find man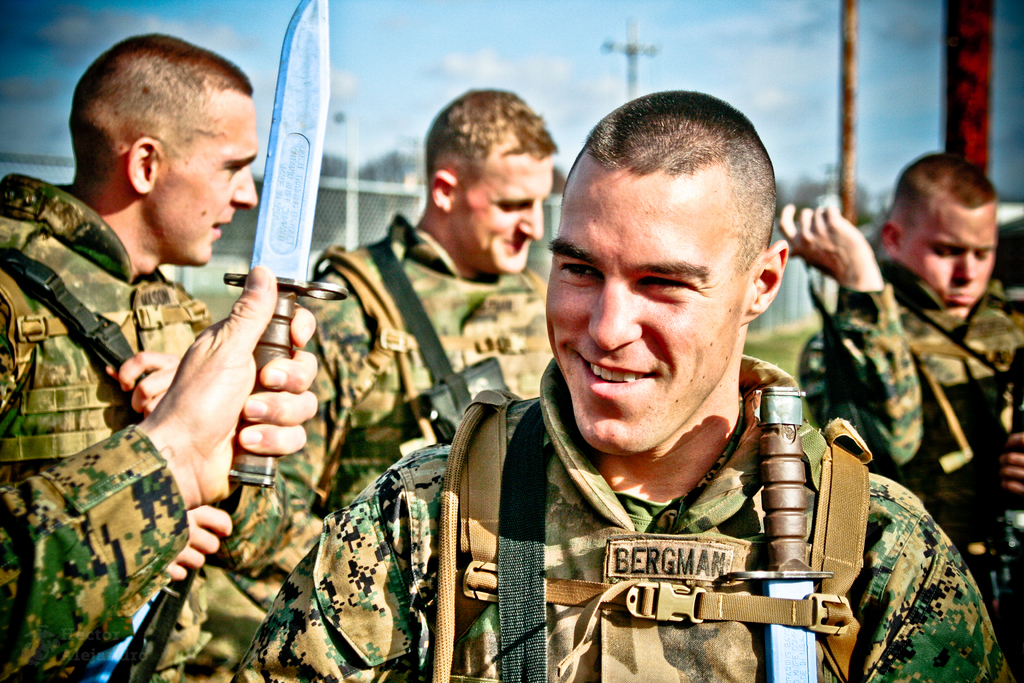
<bbox>232, 88, 1023, 682</bbox>
